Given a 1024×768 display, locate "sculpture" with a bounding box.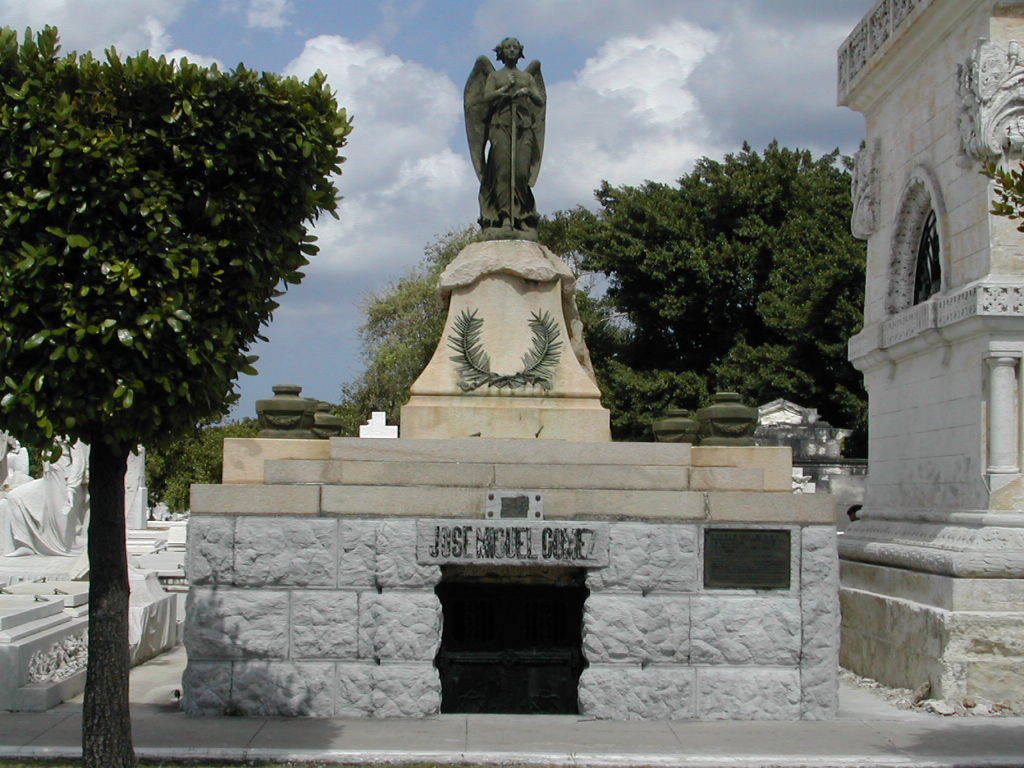
Located: bbox(0, 425, 79, 561).
